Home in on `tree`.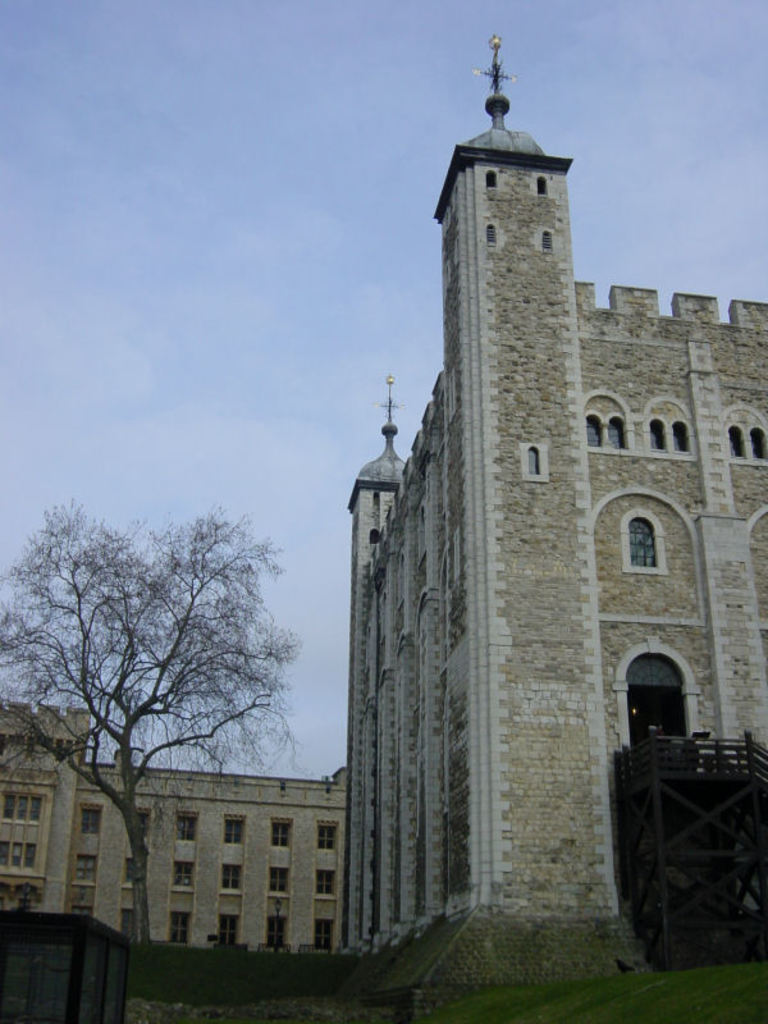
Homed in at 32/472/319/891.
